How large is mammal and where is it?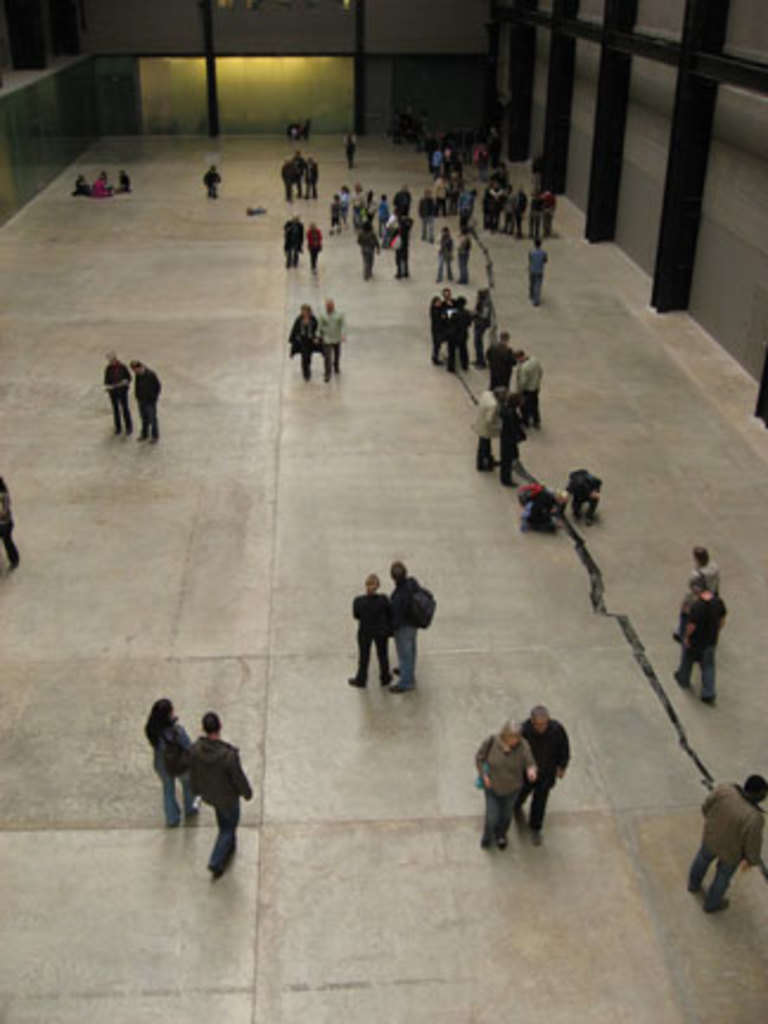
Bounding box: (391,567,422,695).
